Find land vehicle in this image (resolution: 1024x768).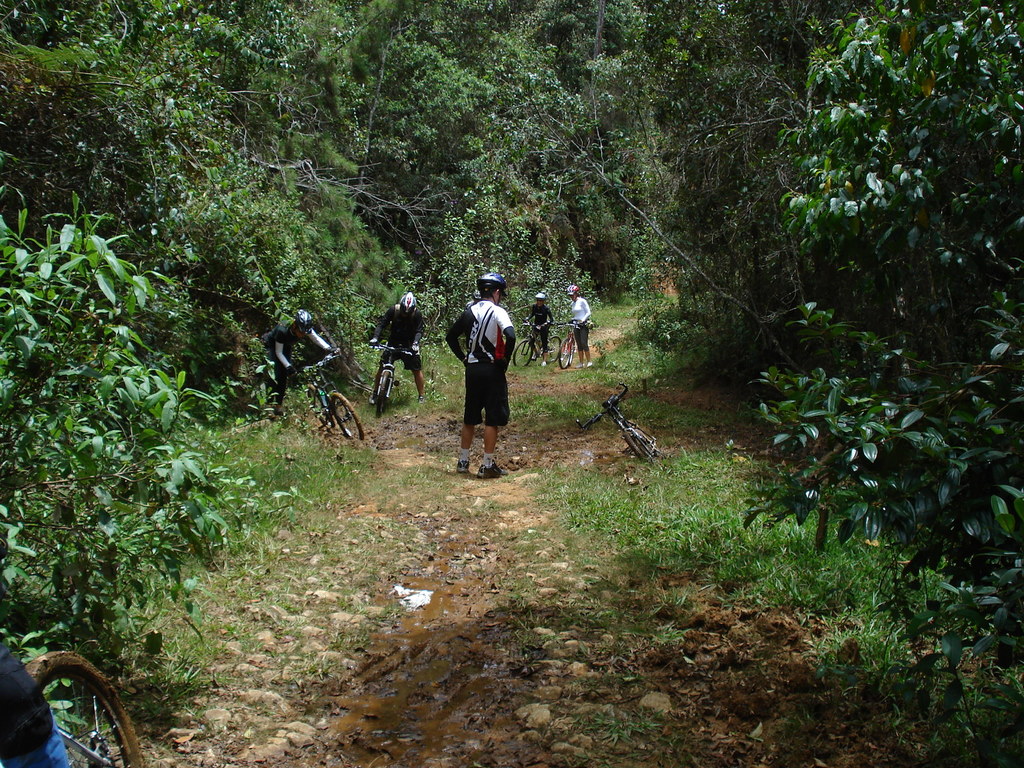
377:338:420:413.
